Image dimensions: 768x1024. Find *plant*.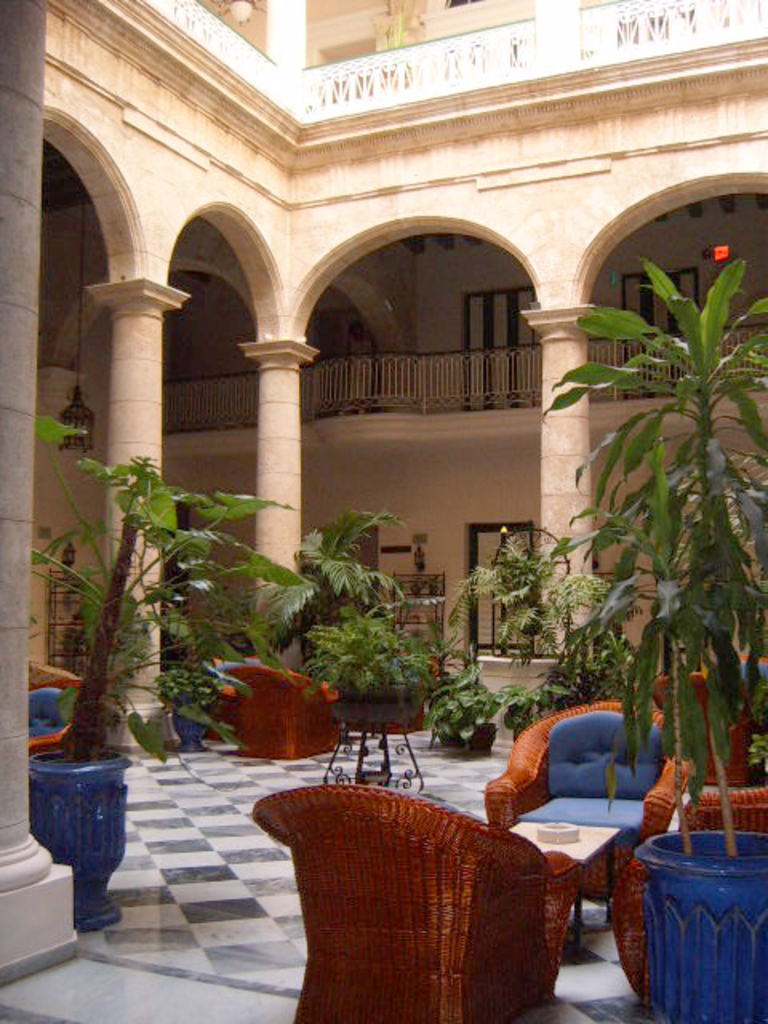
24:414:304:766.
